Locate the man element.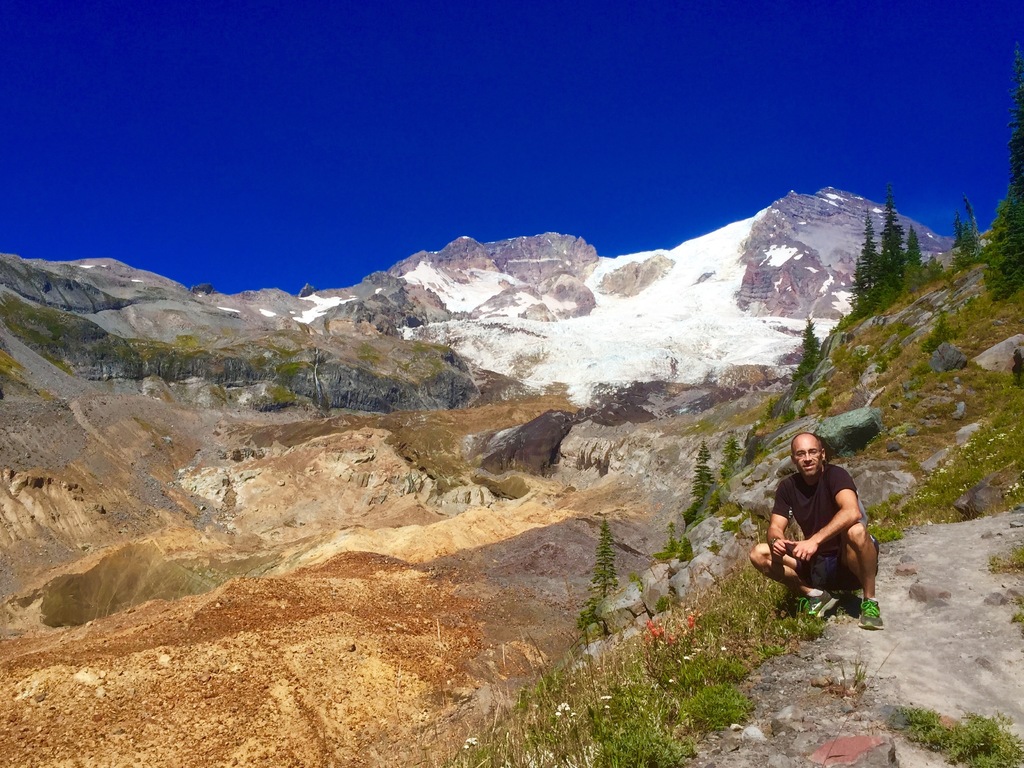
Element bbox: {"left": 756, "top": 434, "right": 888, "bottom": 628}.
